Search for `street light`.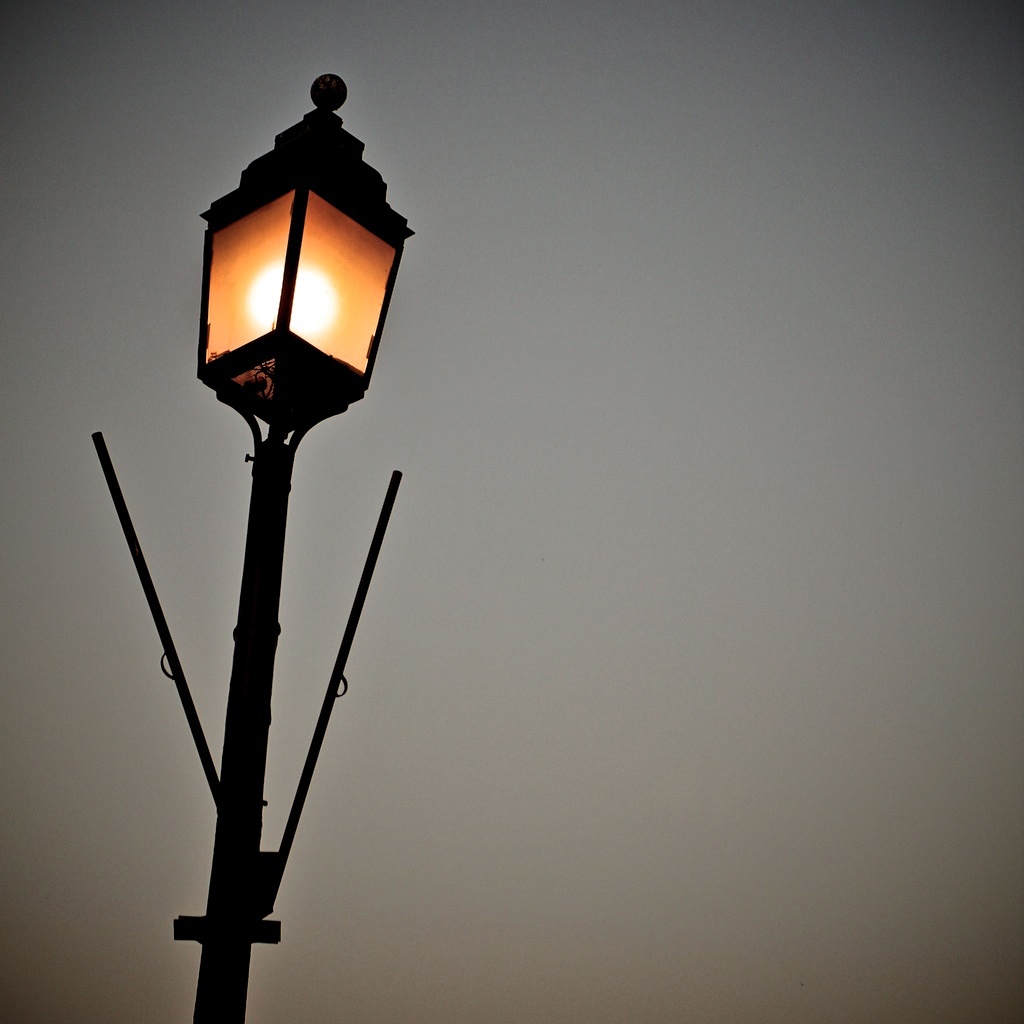
Found at 186:70:421:1023.
